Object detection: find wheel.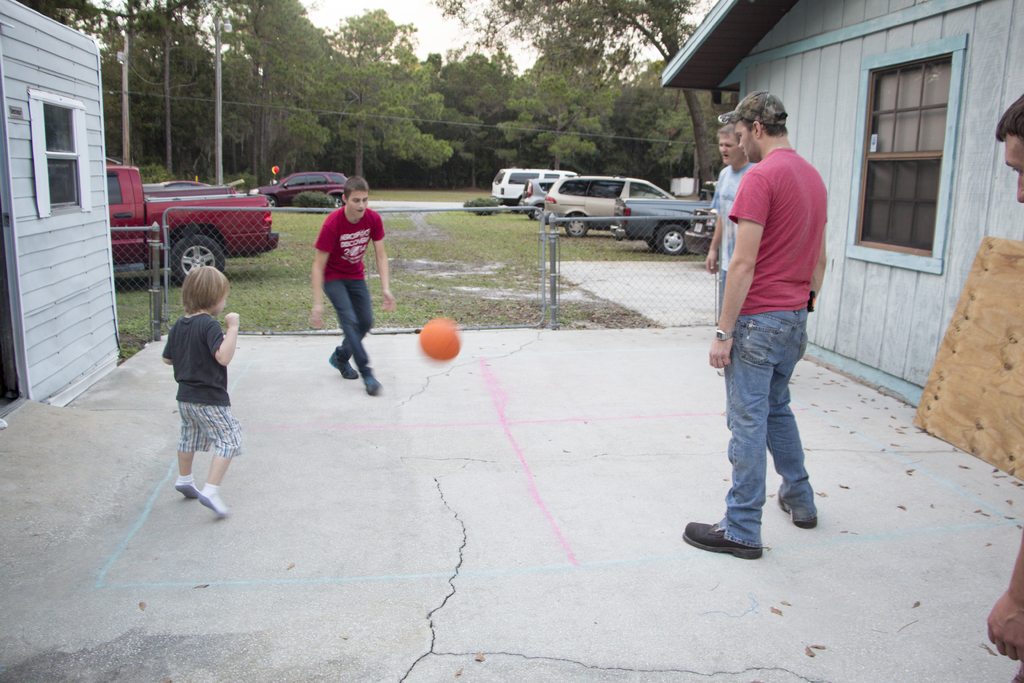
{"left": 172, "top": 235, "right": 225, "bottom": 286}.
